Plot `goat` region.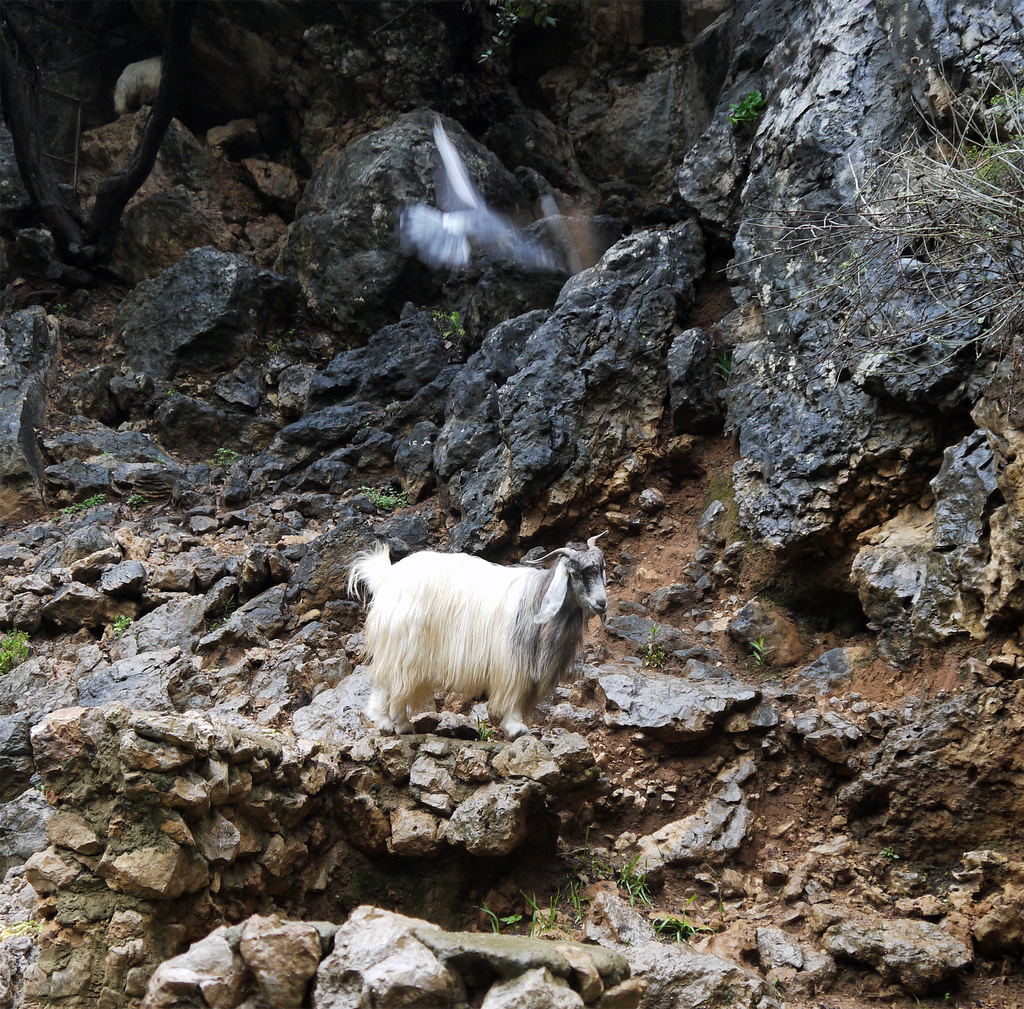
Plotted at pyautogui.locateOnScreen(346, 529, 609, 745).
